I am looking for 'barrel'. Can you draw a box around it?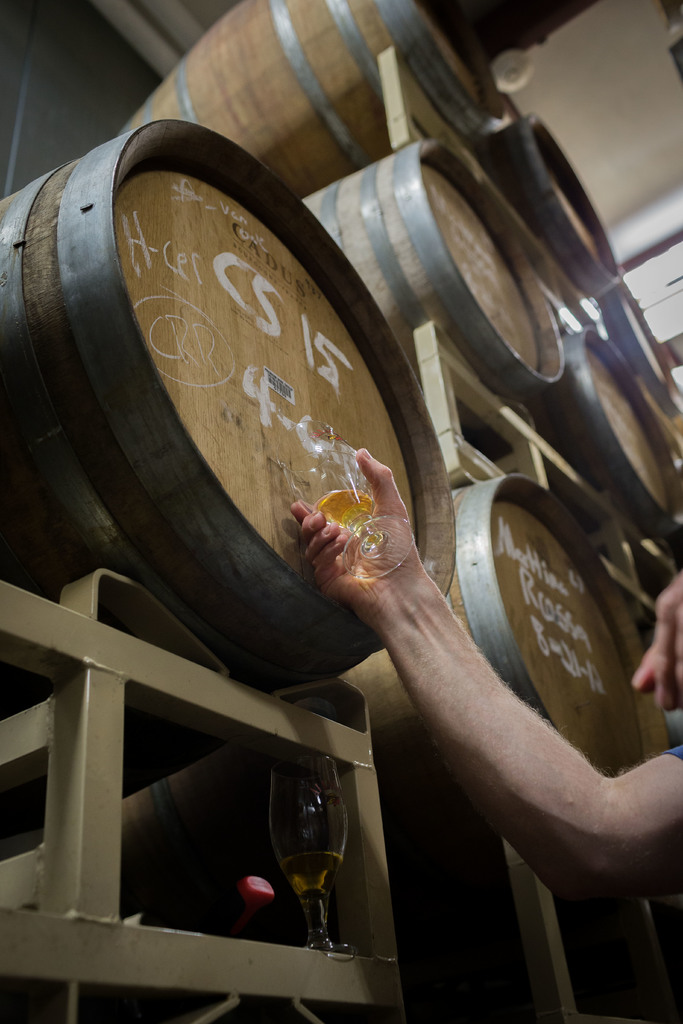
Sure, the bounding box is (left=0, top=113, right=458, bottom=858).
